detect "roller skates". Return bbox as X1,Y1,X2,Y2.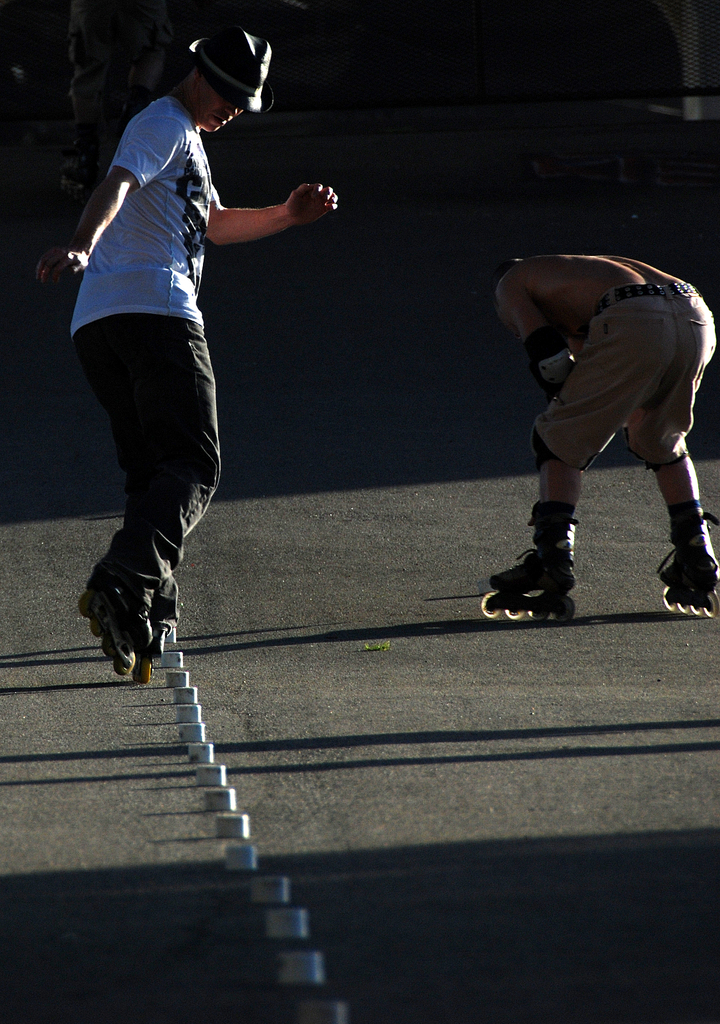
478,547,582,625.
